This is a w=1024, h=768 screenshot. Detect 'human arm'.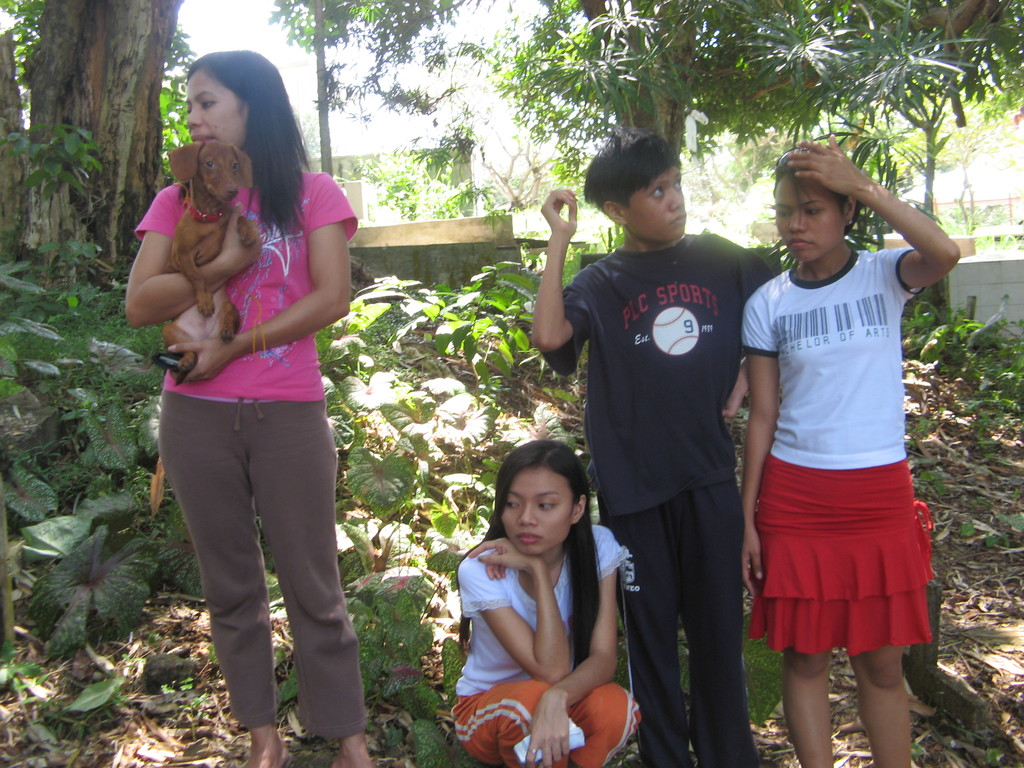
451:532:583:691.
